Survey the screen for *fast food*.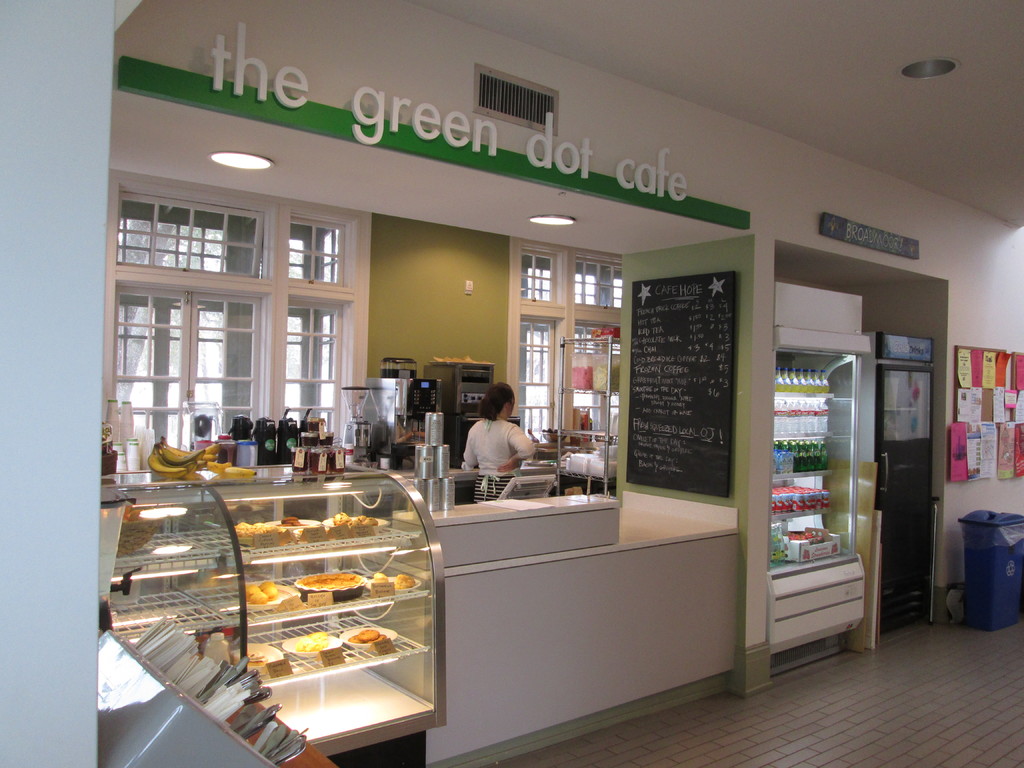
Survey found: x1=294 y1=630 x2=328 y2=656.
